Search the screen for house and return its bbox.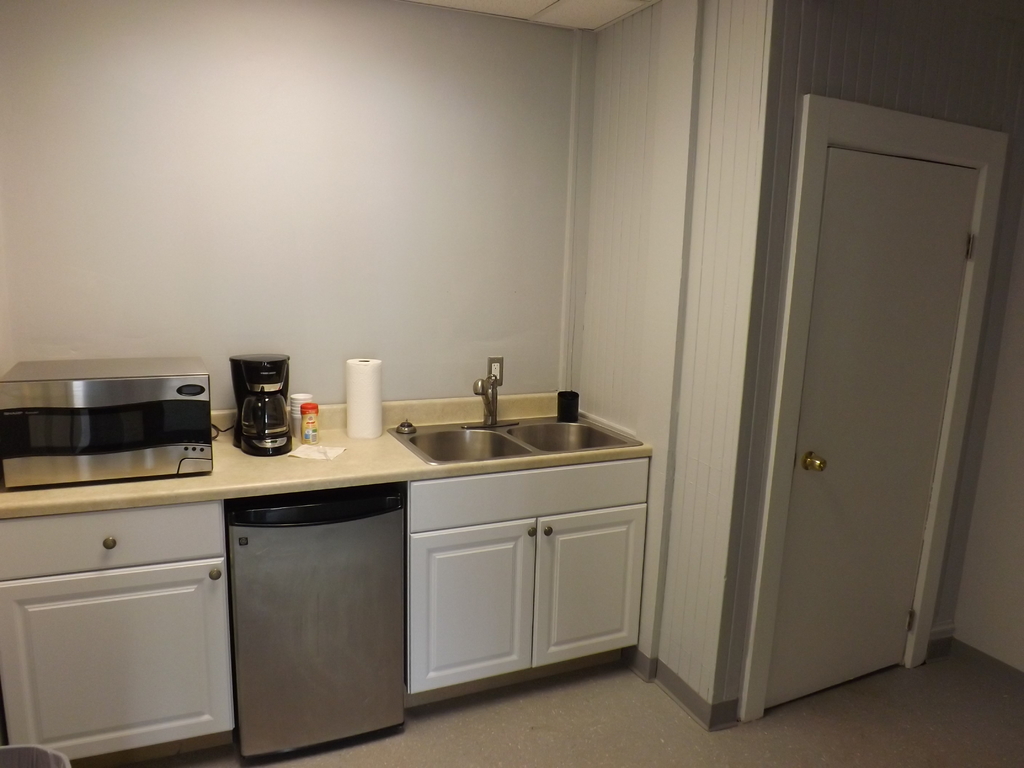
Found: [0,8,988,728].
